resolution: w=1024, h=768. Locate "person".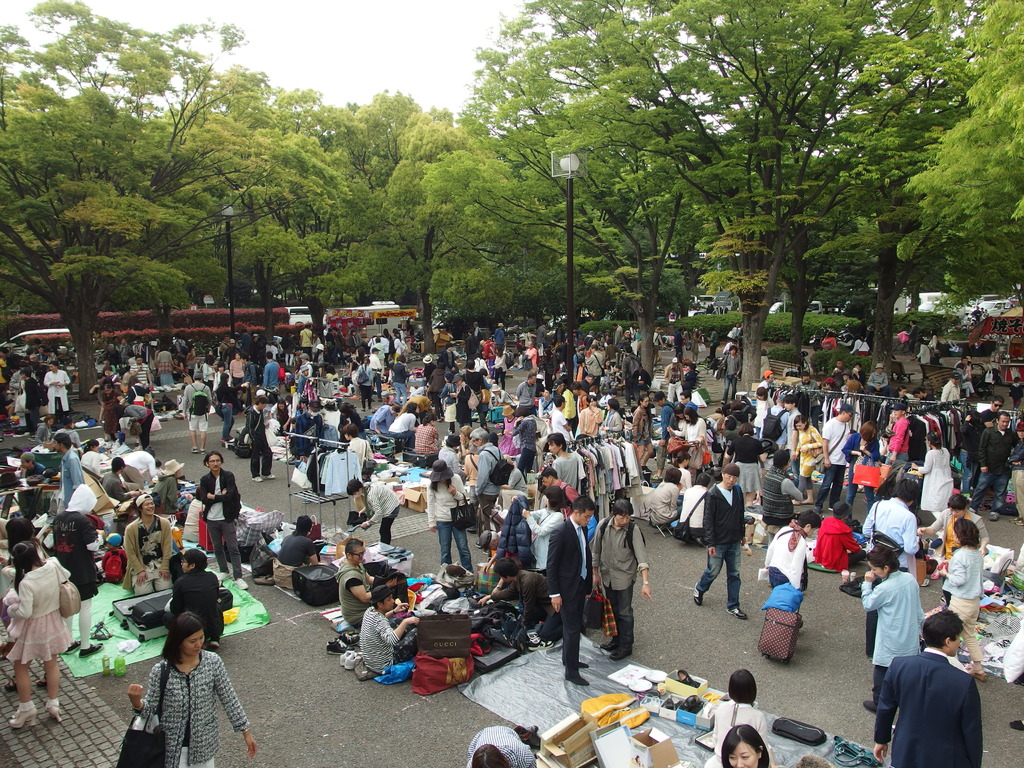
box(51, 483, 110, 654).
